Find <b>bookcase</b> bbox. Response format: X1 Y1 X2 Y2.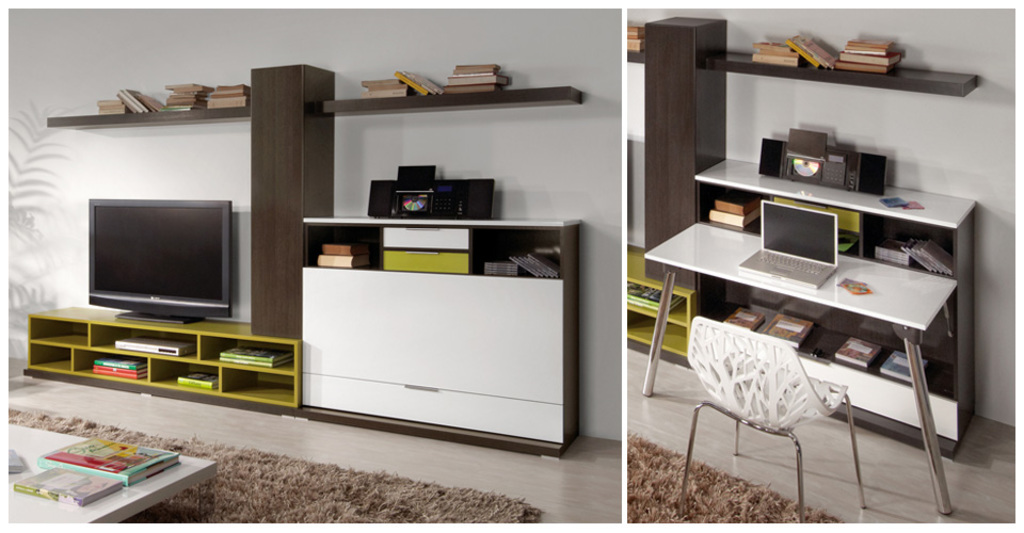
25 298 300 409.
